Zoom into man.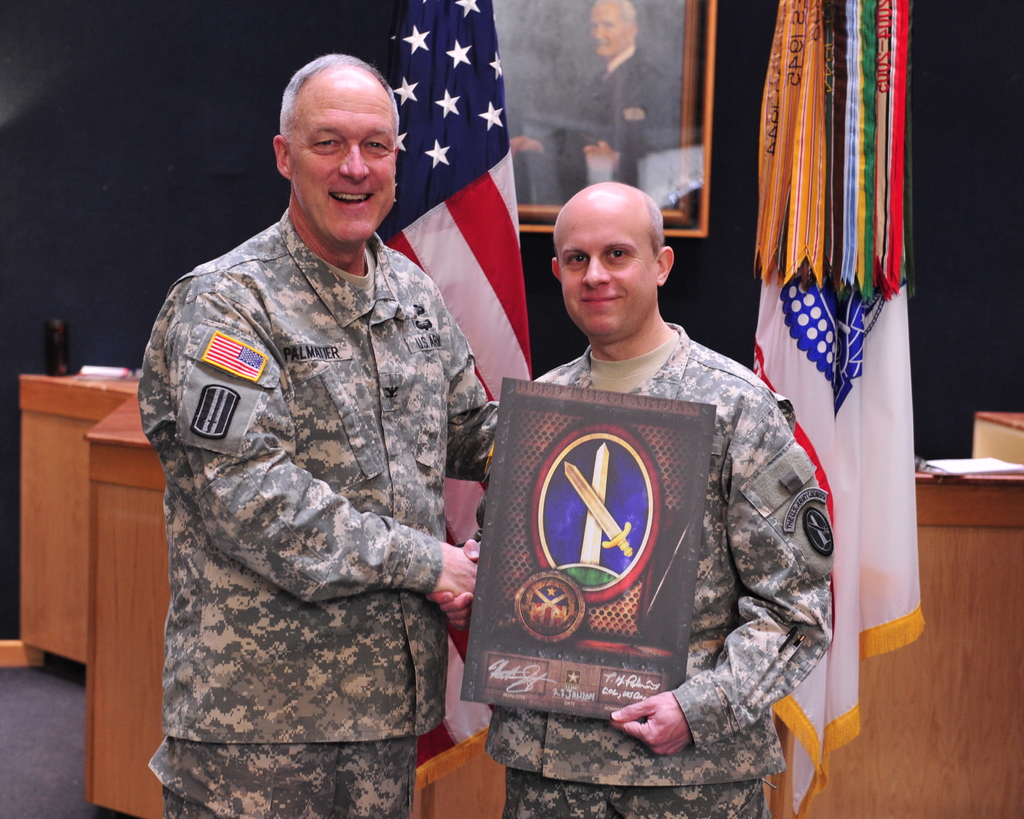
Zoom target: locate(510, 0, 682, 212).
